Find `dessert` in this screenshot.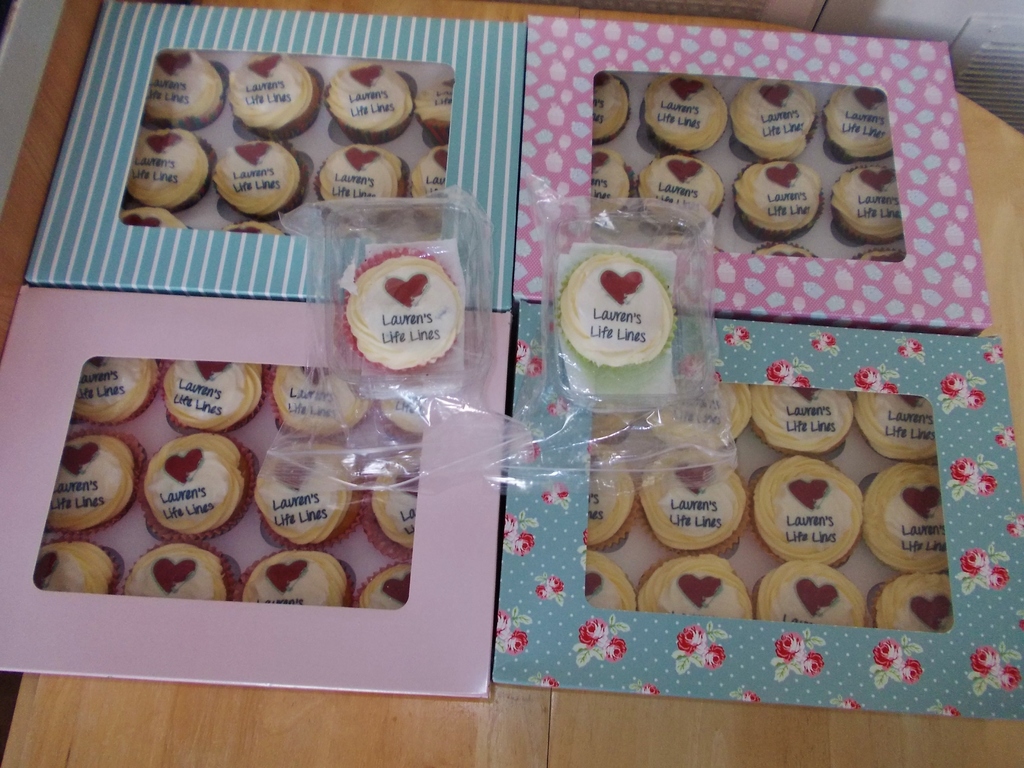
The bounding box for `dessert` is <box>759,552,860,633</box>.
